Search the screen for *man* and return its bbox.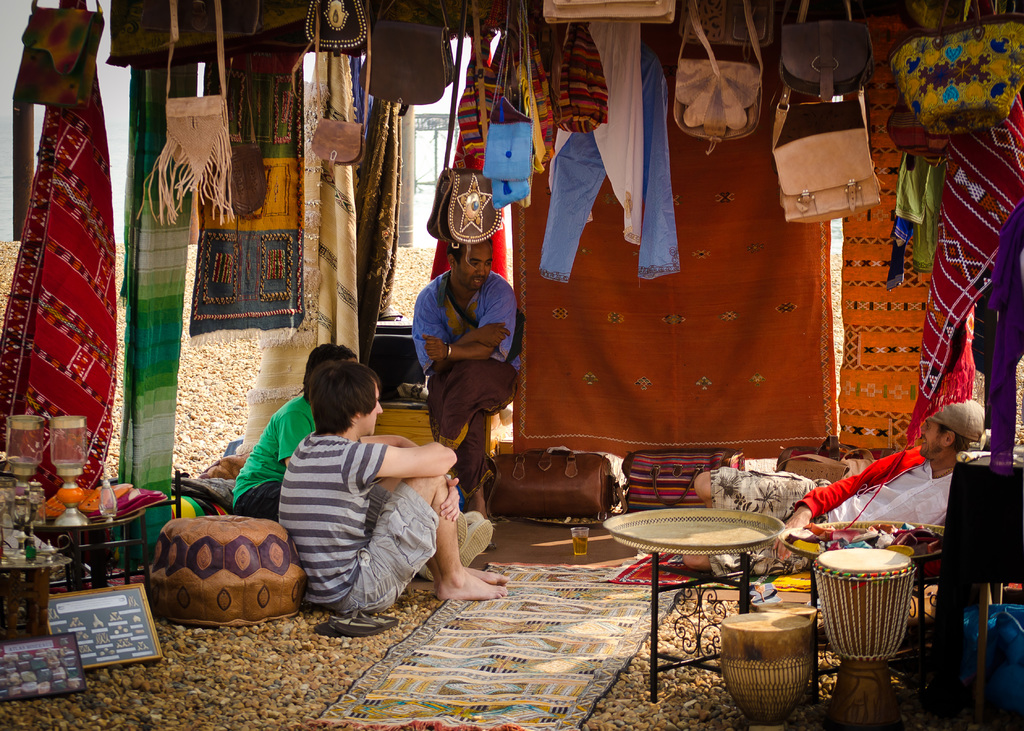
Found: locate(412, 240, 519, 511).
